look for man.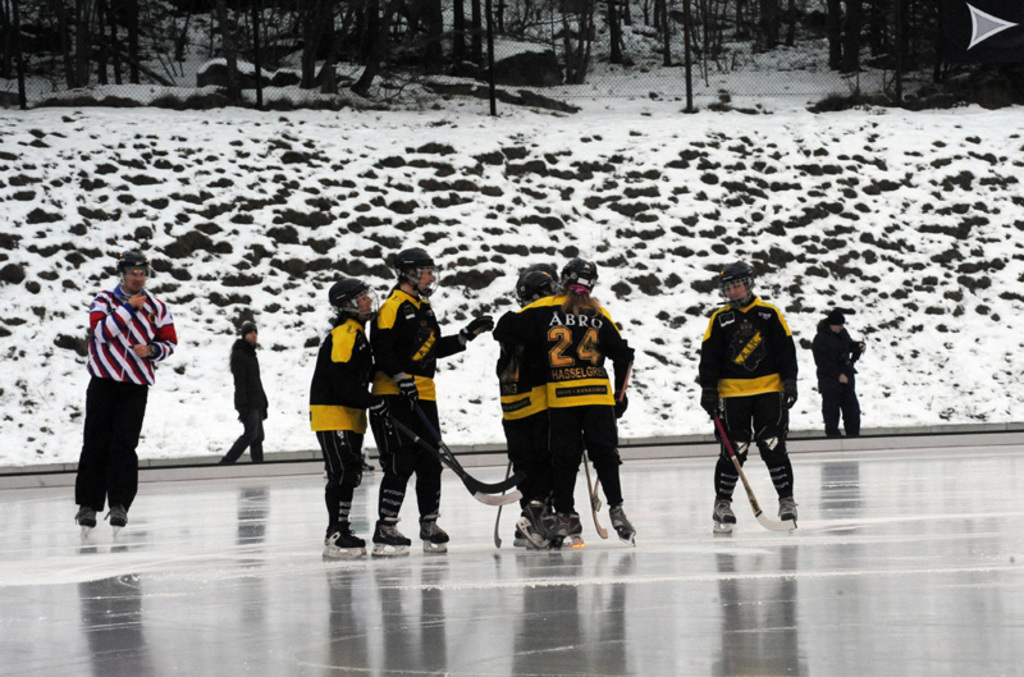
Found: [left=207, top=317, right=273, bottom=470].
